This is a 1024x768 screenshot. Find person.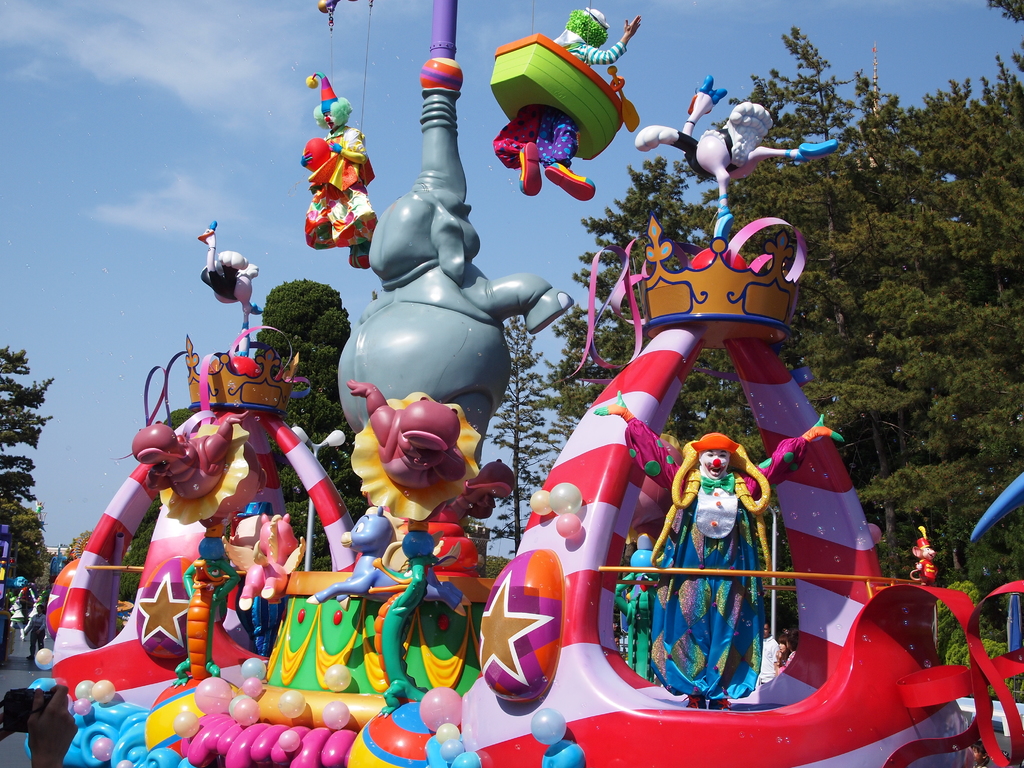
Bounding box: left=591, top=389, right=844, bottom=709.
